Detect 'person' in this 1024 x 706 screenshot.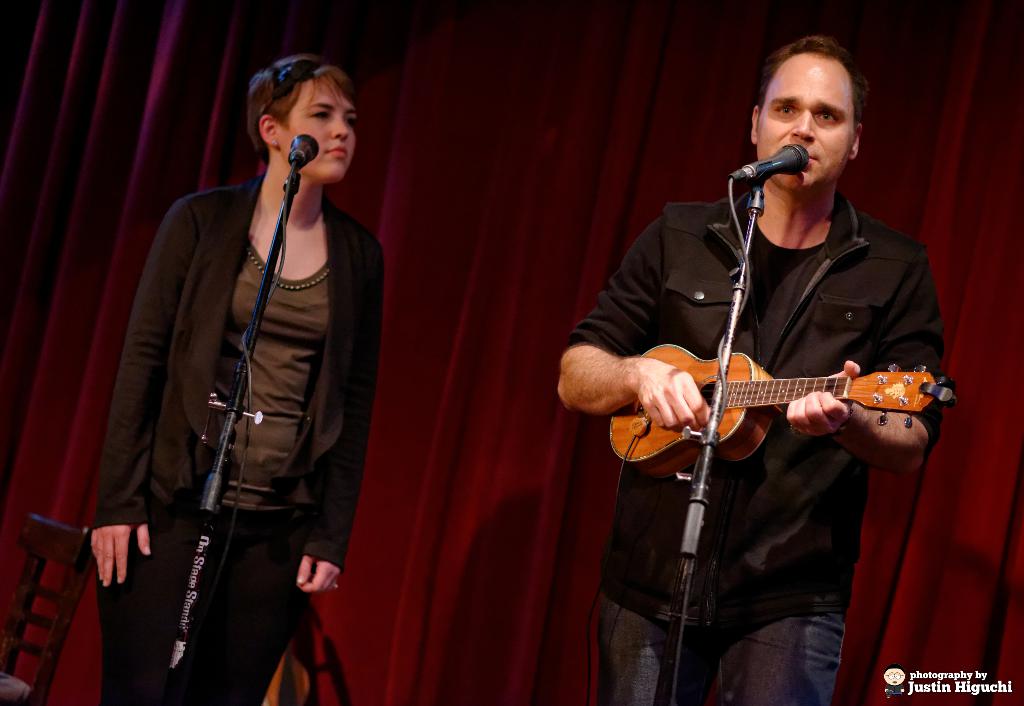
Detection: (x1=553, y1=35, x2=947, y2=705).
